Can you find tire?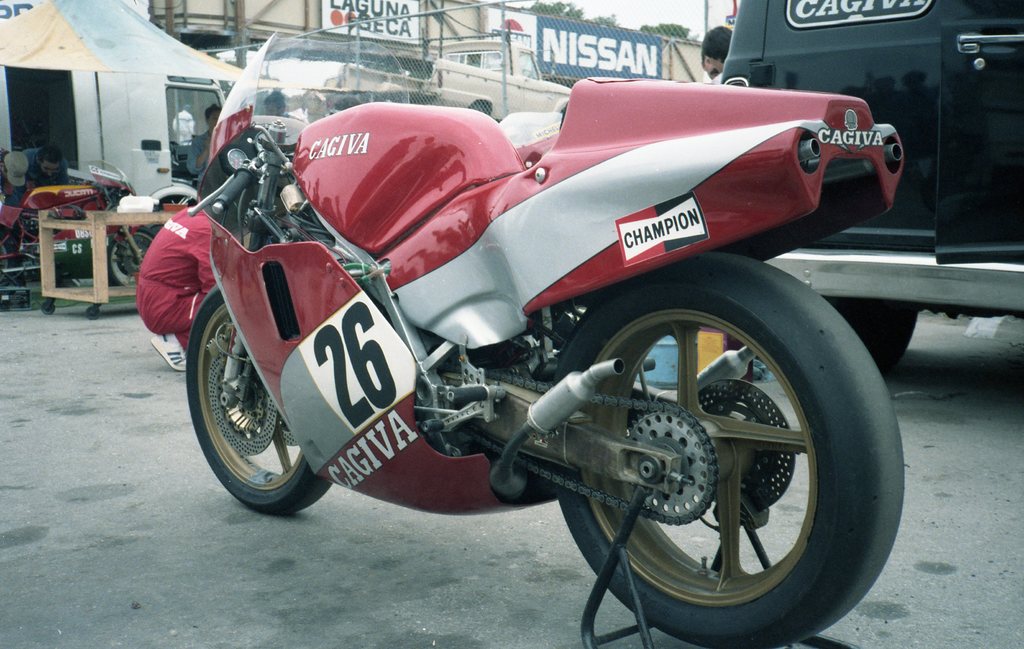
Yes, bounding box: <region>84, 305, 97, 318</region>.
